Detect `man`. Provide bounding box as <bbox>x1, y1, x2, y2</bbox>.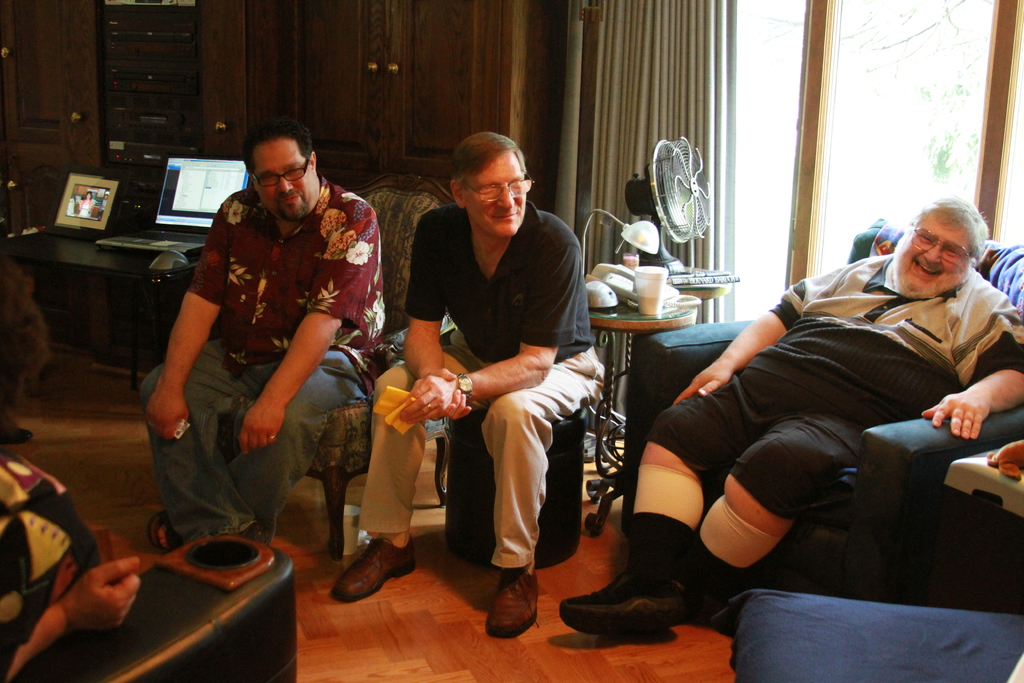
<bbox>331, 132, 605, 638</bbox>.
